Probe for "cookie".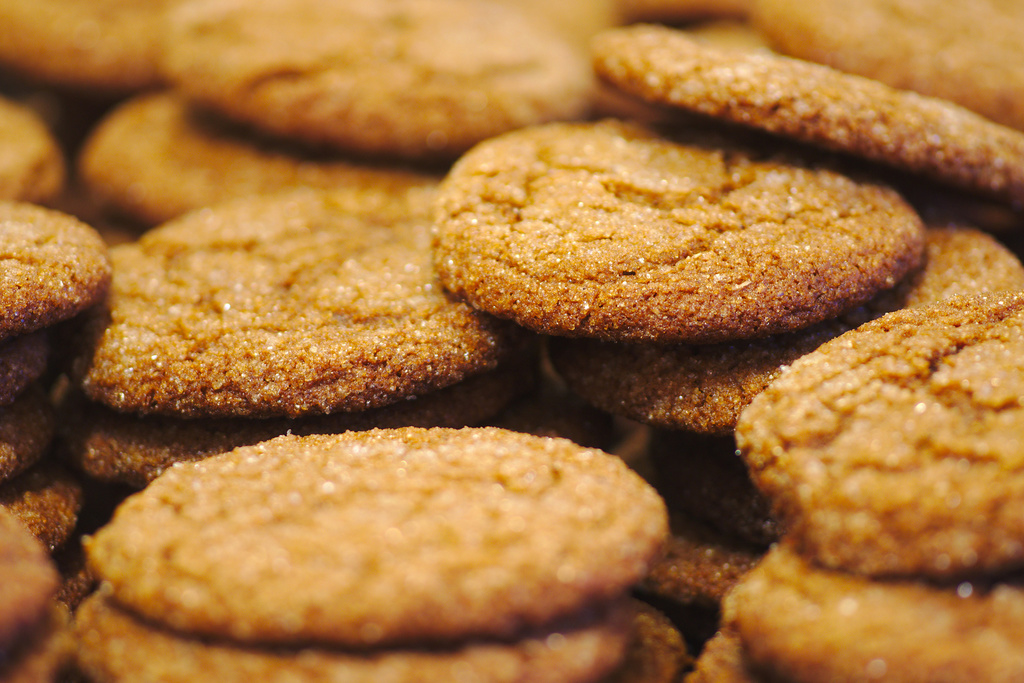
Probe result: (x1=0, y1=97, x2=65, y2=193).
